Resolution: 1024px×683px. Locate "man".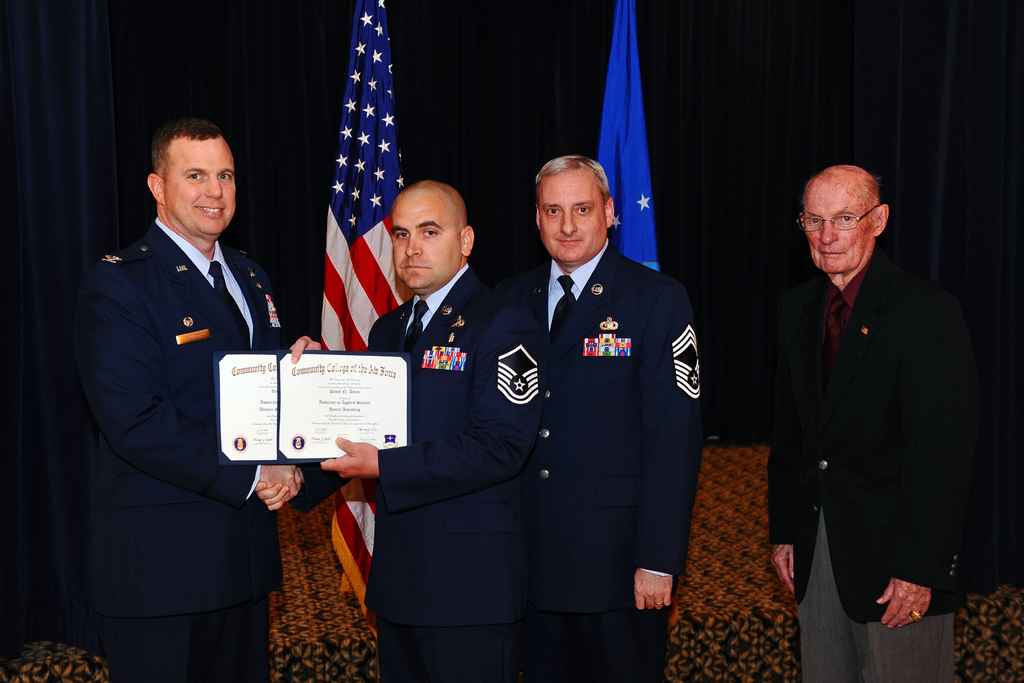
bbox=[509, 151, 708, 682].
